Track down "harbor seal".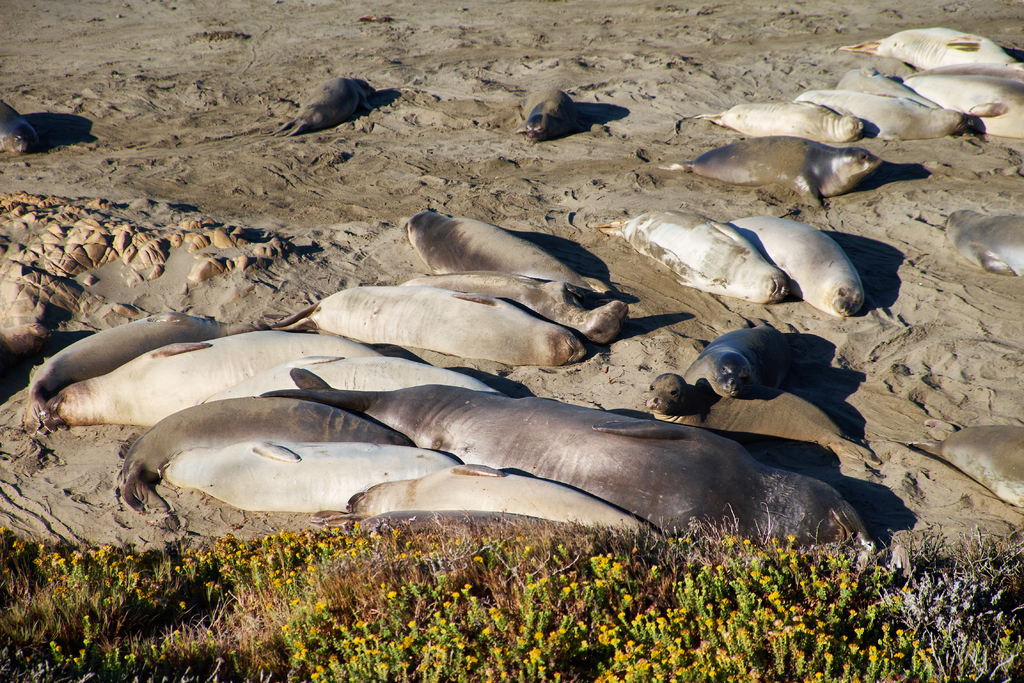
Tracked to (left=589, top=208, right=790, bottom=306).
